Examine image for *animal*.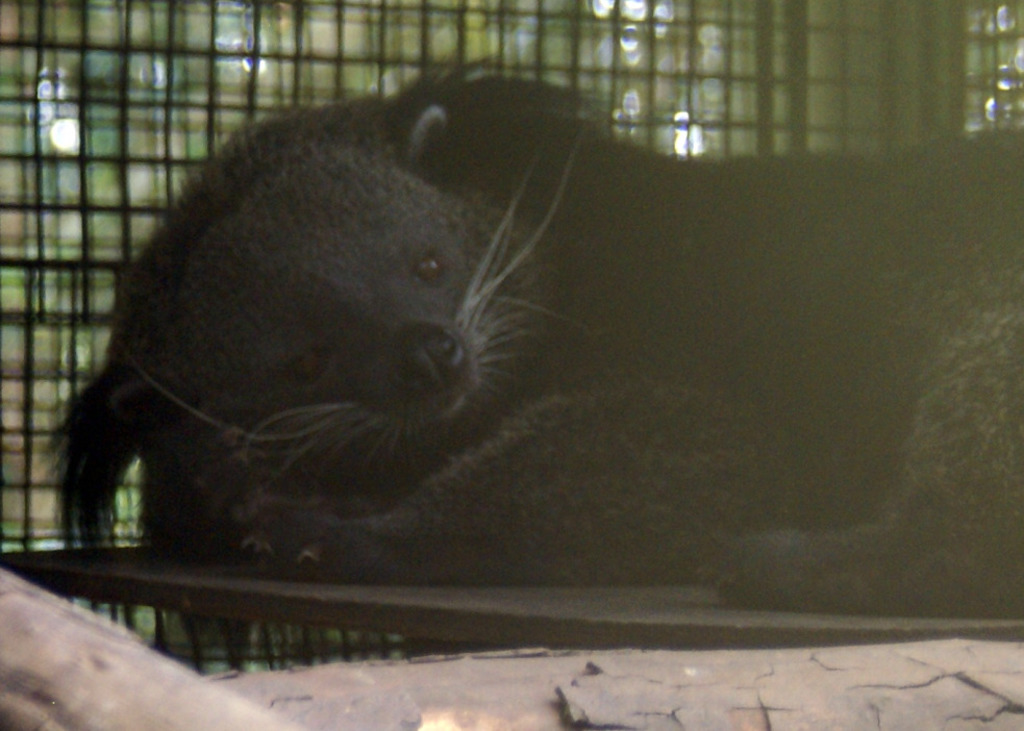
Examination result: left=47, top=52, right=1023, bottom=610.
